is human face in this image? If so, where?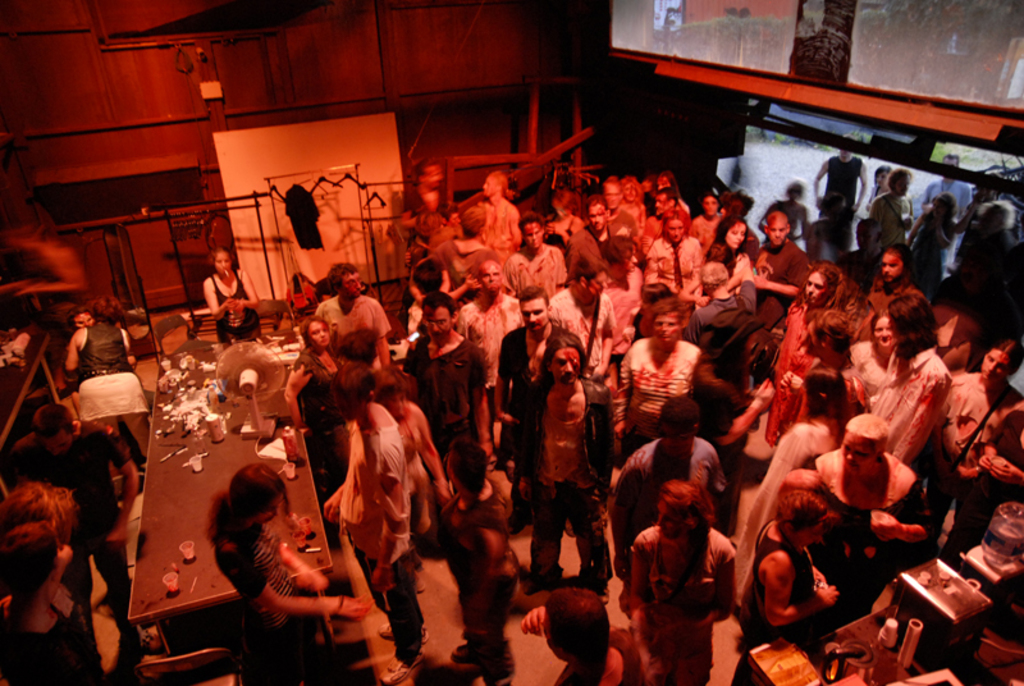
Yes, at <region>980, 347, 1009, 384</region>.
